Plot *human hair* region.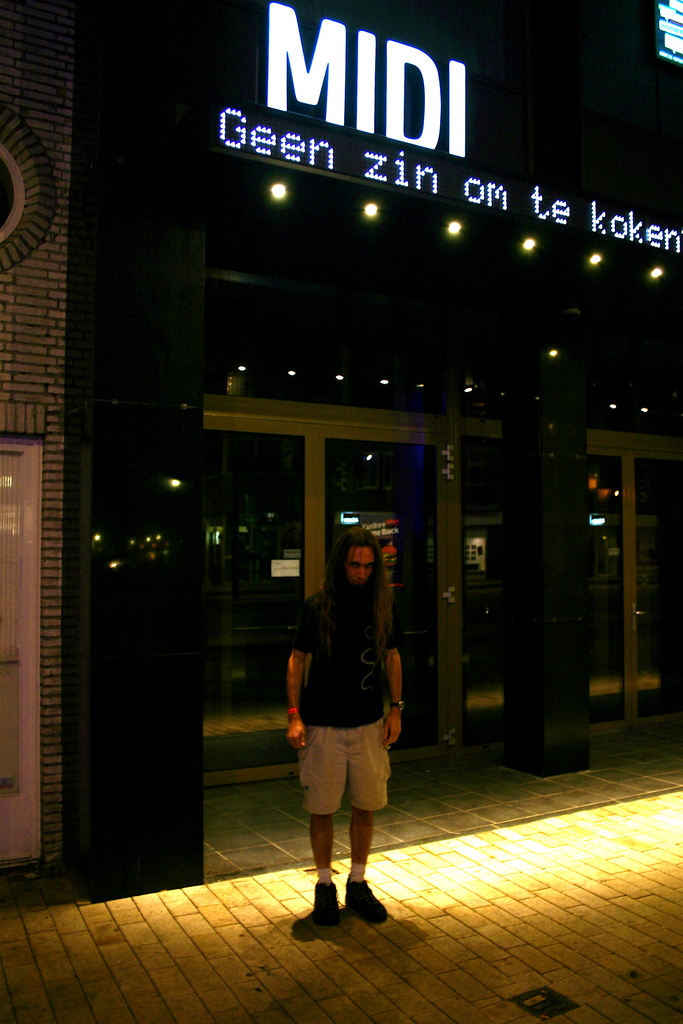
Plotted at [left=308, top=516, right=394, bottom=605].
